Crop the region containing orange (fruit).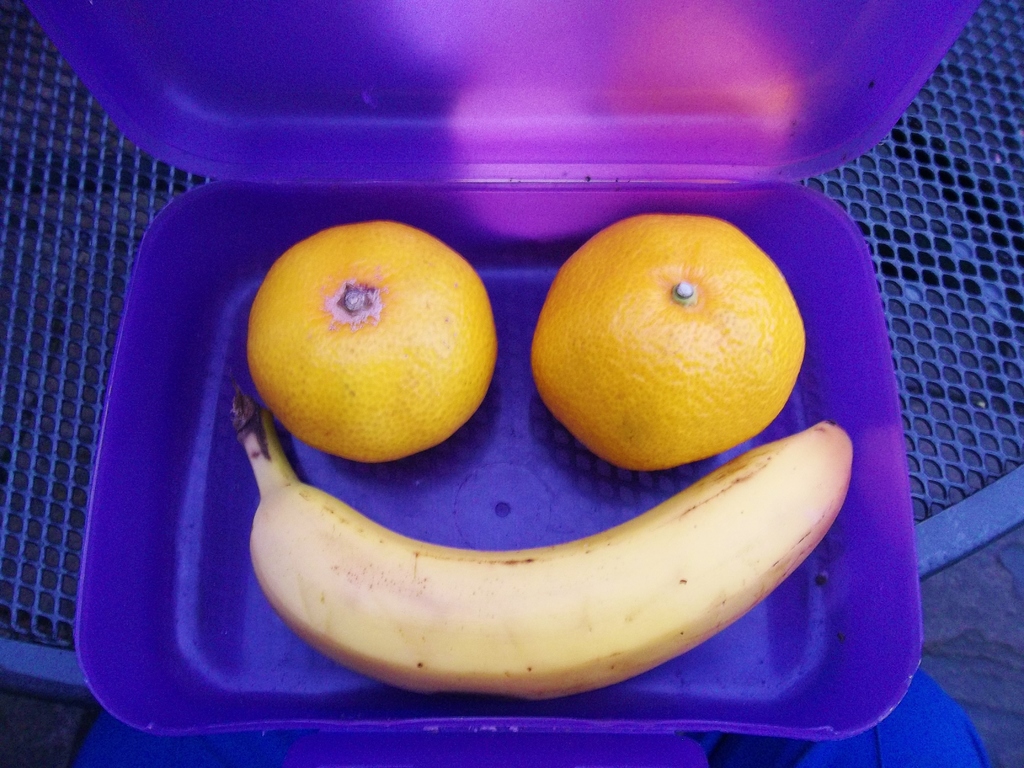
Crop region: {"x1": 535, "y1": 208, "x2": 808, "y2": 470}.
